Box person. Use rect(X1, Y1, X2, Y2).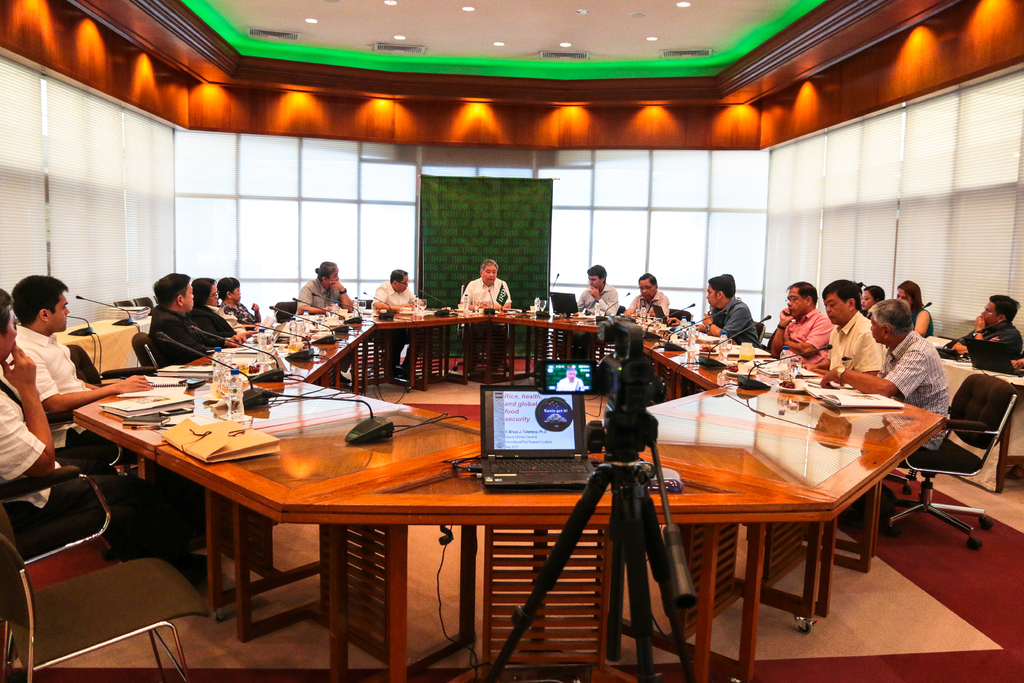
rect(5, 275, 153, 465).
